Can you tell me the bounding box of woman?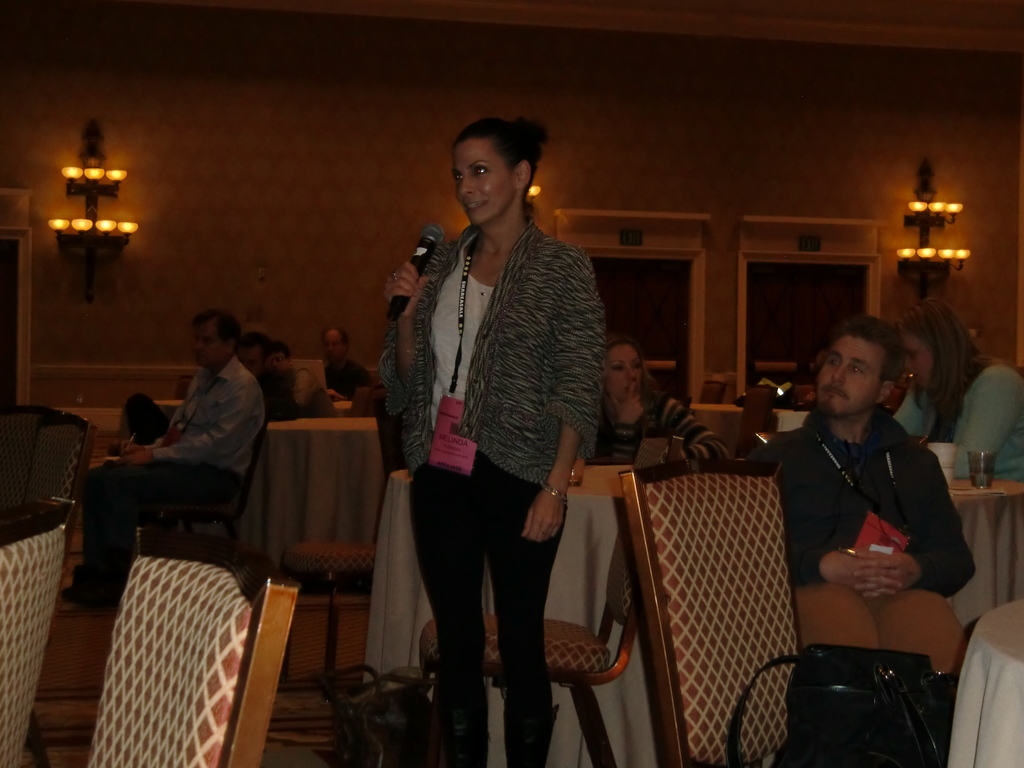
l=588, t=331, r=733, b=470.
